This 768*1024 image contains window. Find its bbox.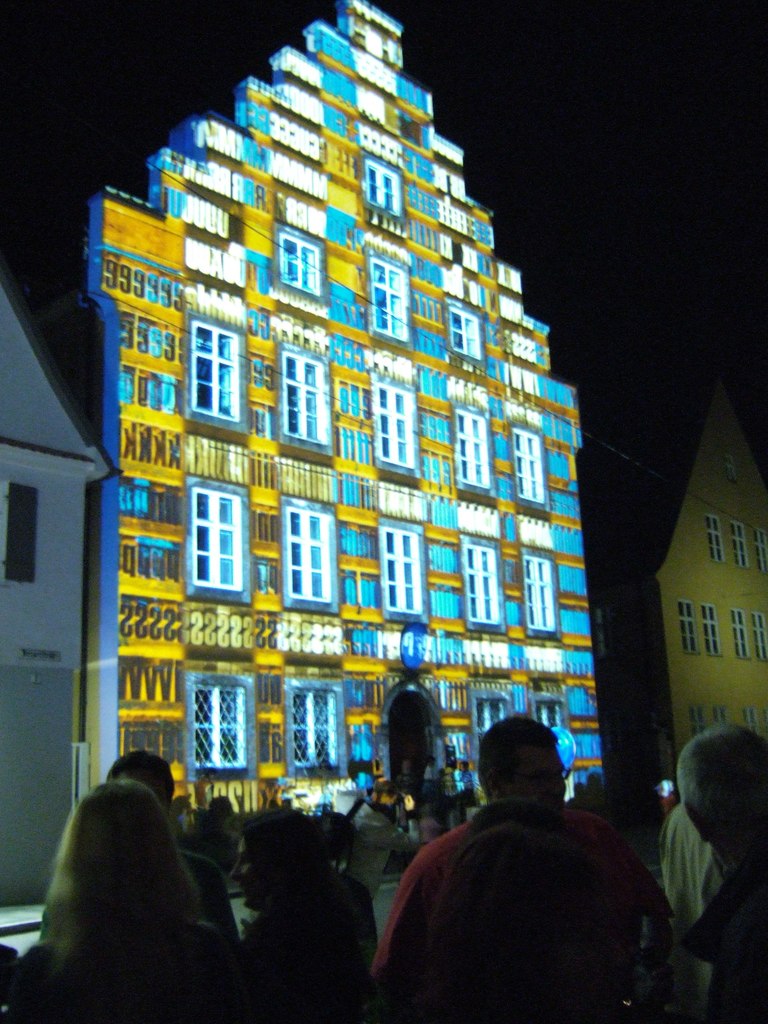
[184, 476, 252, 602].
